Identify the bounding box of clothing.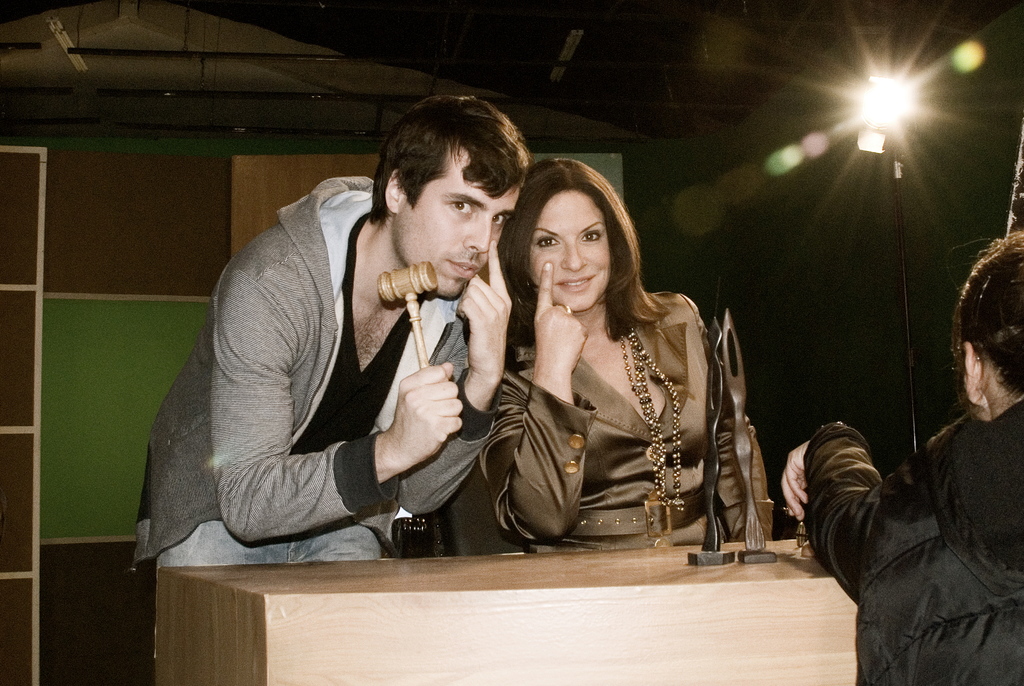
l=473, t=292, r=772, b=555.
